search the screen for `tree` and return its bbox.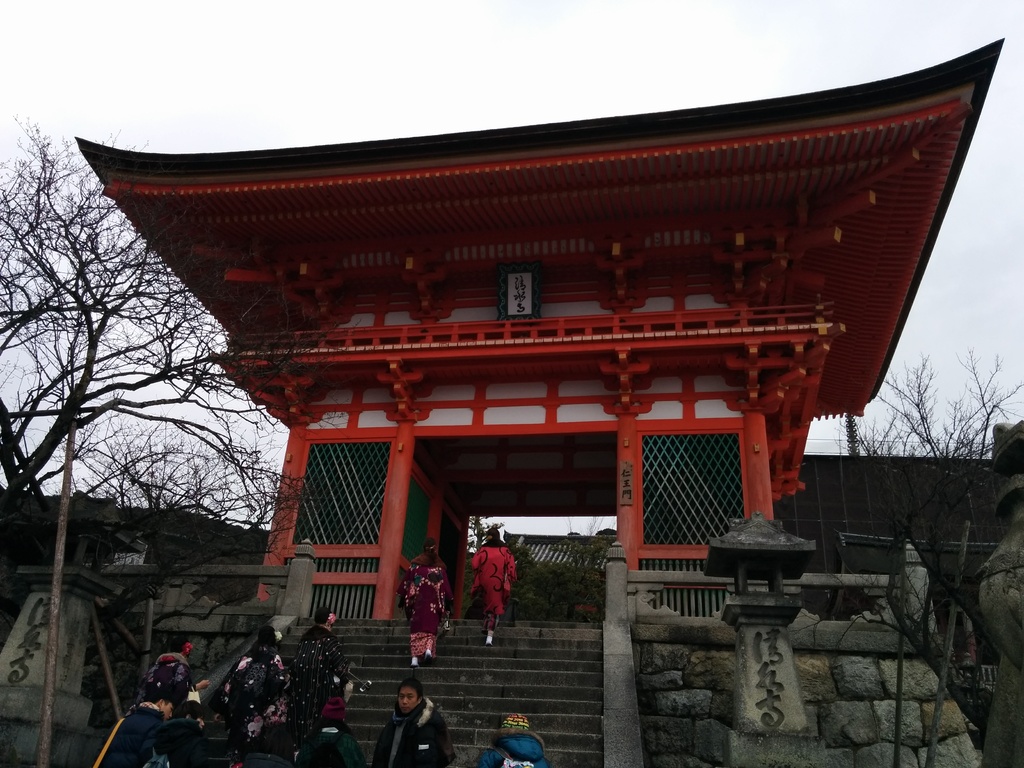
Found: rect(840, 352, 1018, 602).
